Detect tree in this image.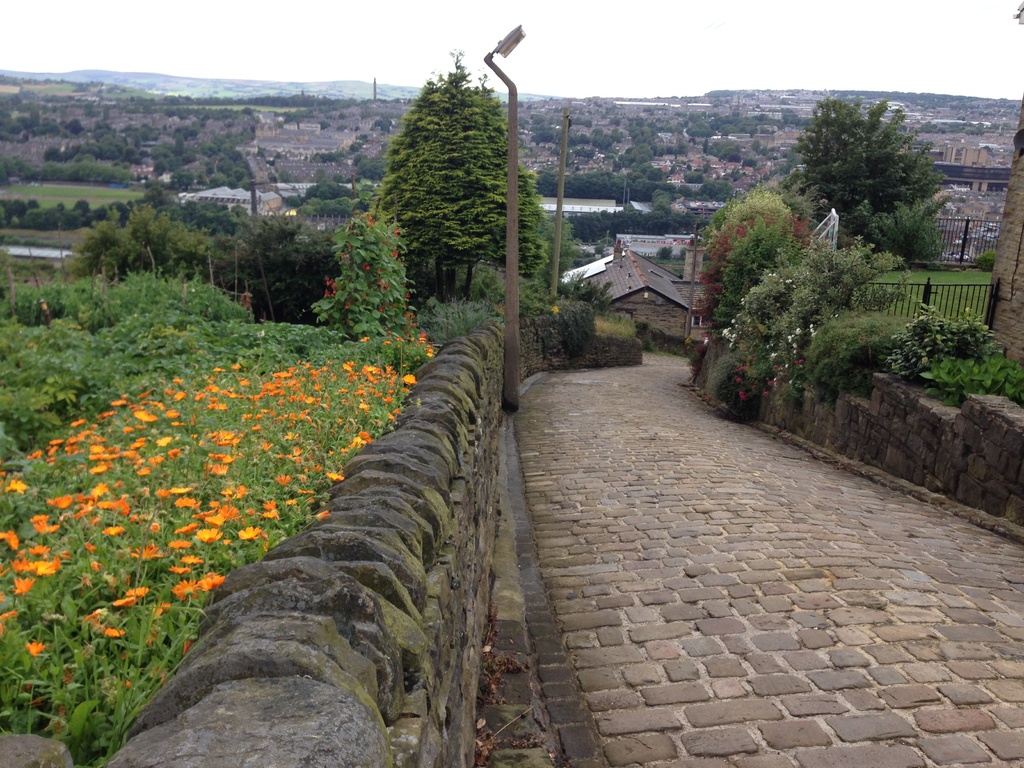
Detection: bbox=[12, 198, 29, 225].
